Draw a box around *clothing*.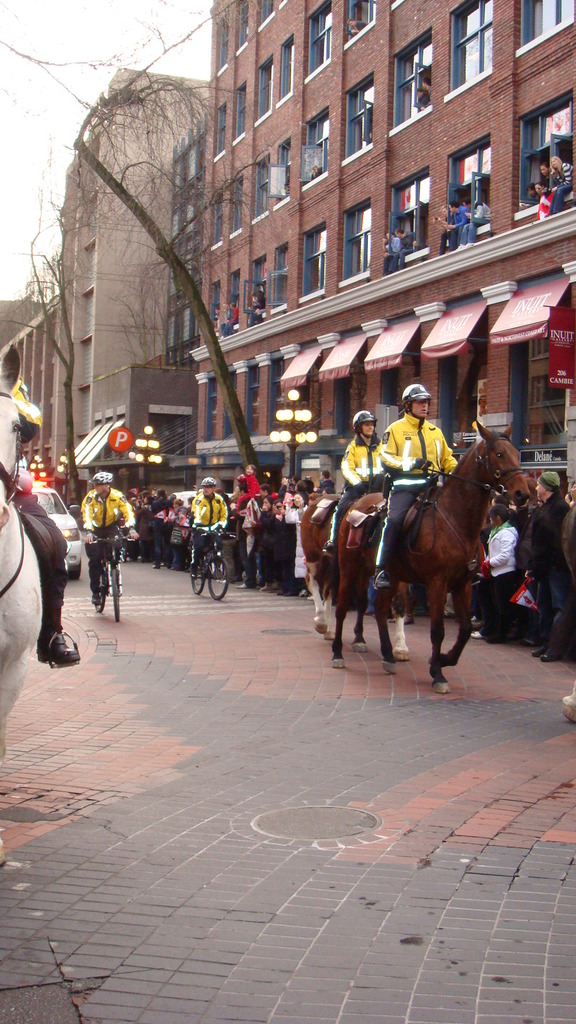
x1=376 y1=408 x2=458 y2=563.
